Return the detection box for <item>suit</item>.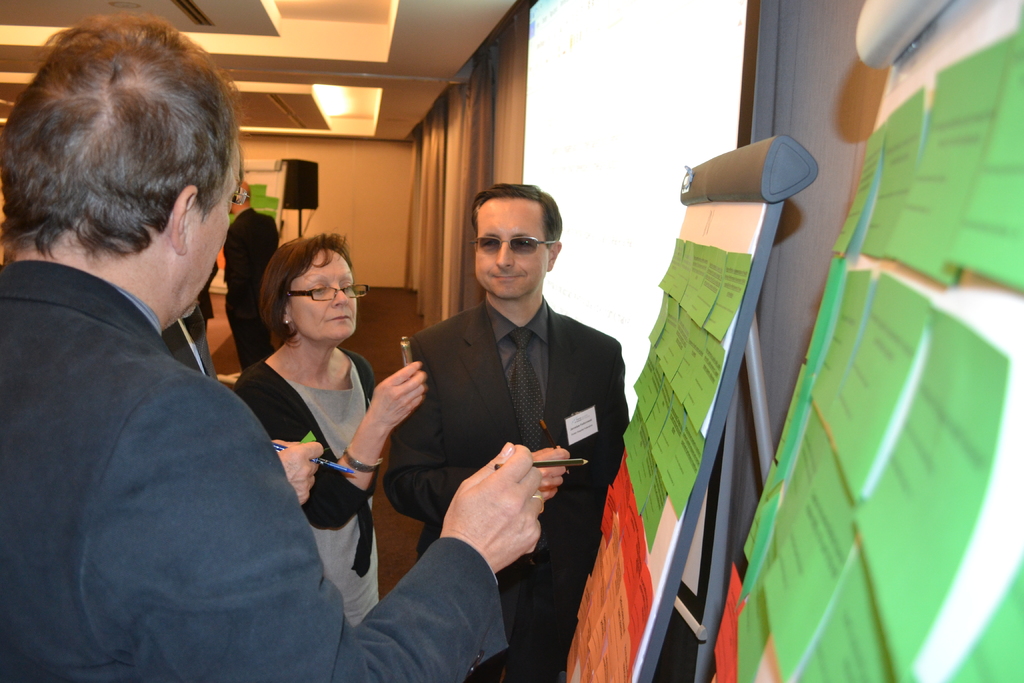
[left=383, top=294, right=631, bottom=682].
